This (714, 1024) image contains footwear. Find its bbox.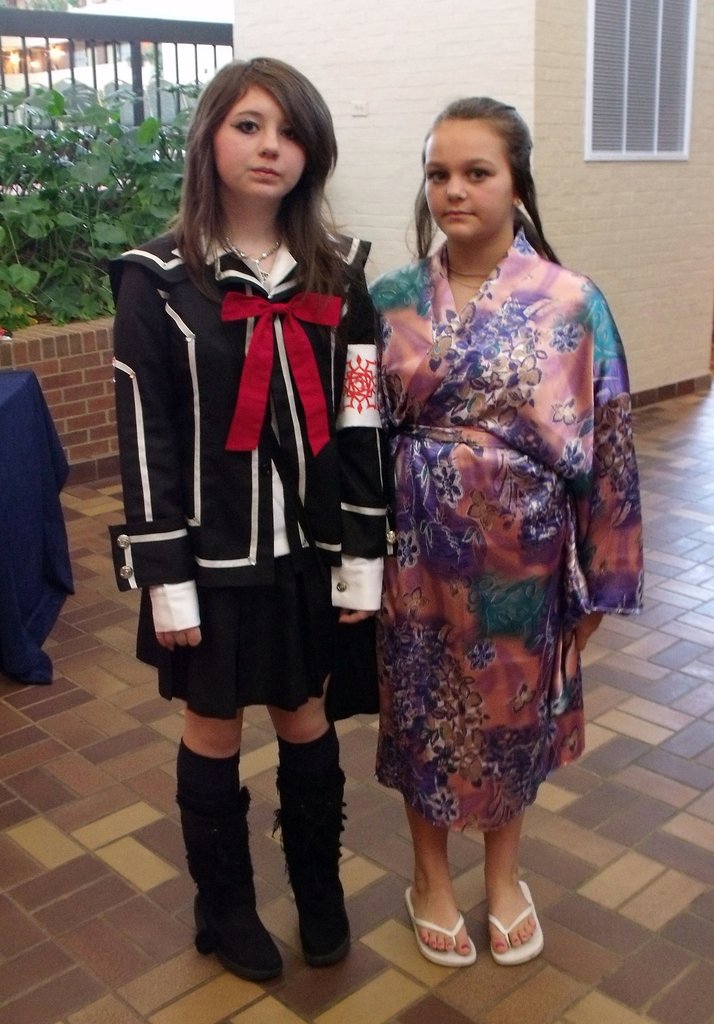
<bbox>195, 788, 290, 991</bbox>.
